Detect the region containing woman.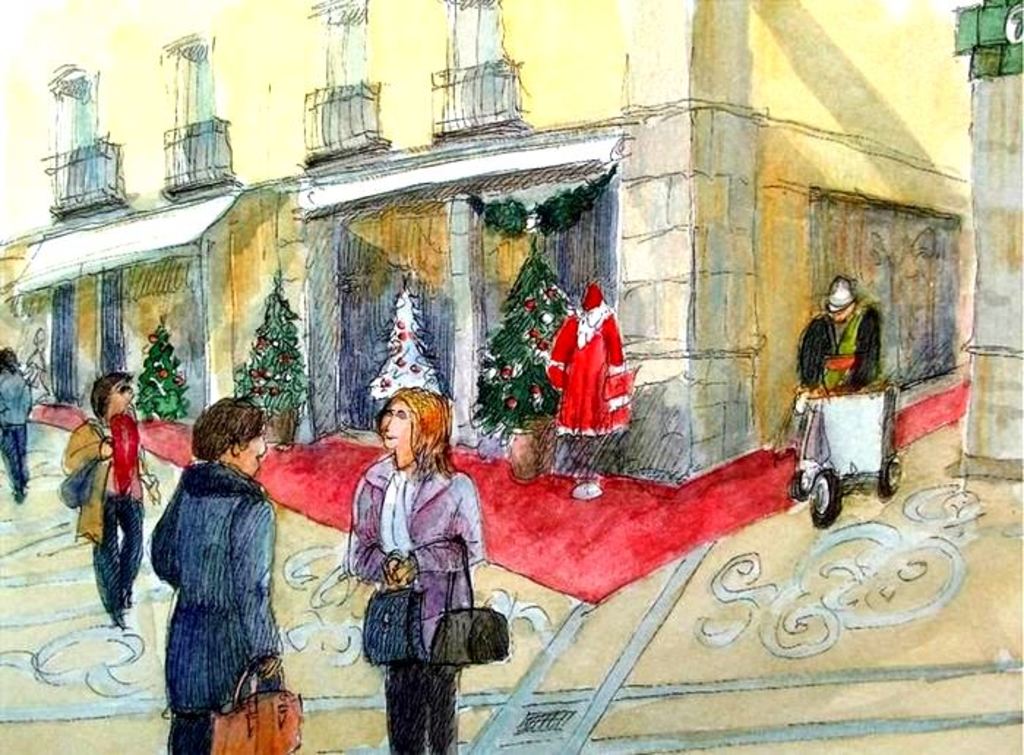
detection(339, 380, 490, 754).
